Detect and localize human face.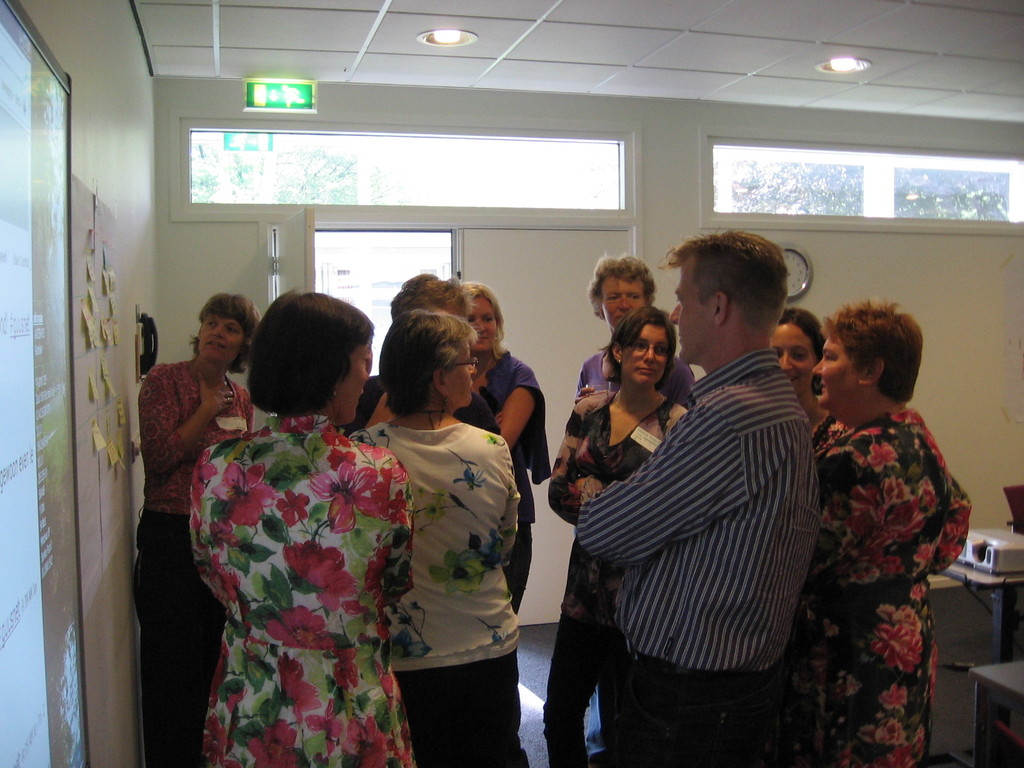
Localized at rect(769, 326, 807, 389).
